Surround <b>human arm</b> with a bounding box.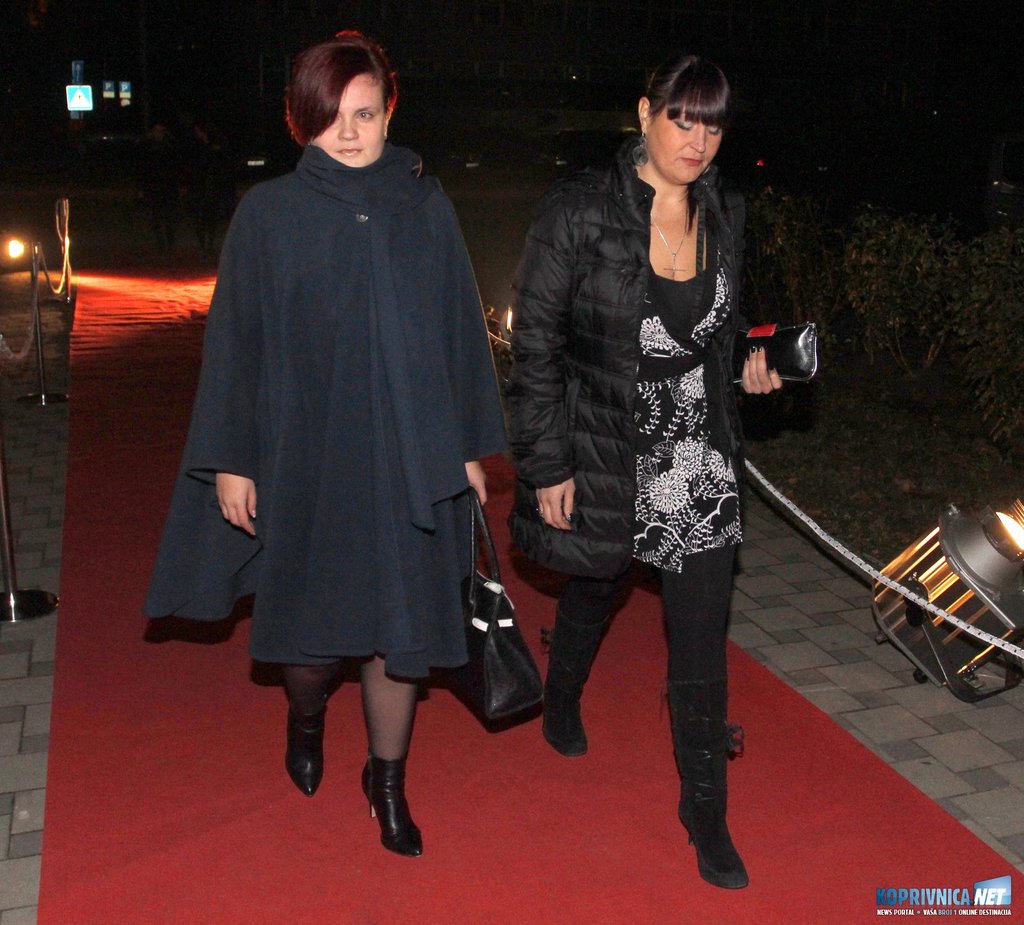
left=744, top=186, right=790, bottom=399.
